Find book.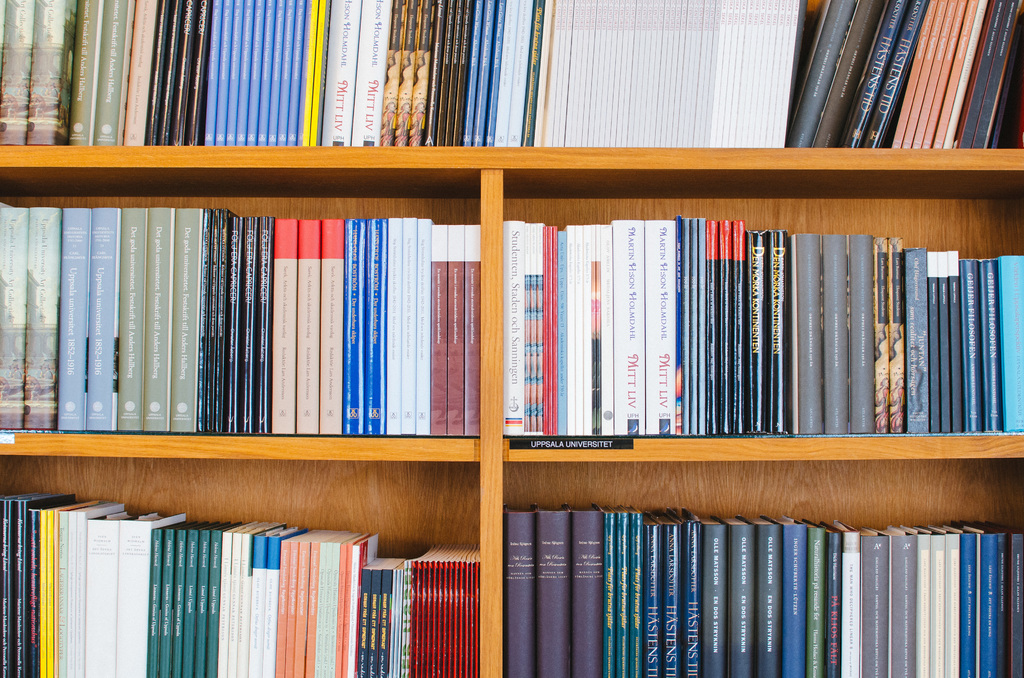
(241,515,261,677).
